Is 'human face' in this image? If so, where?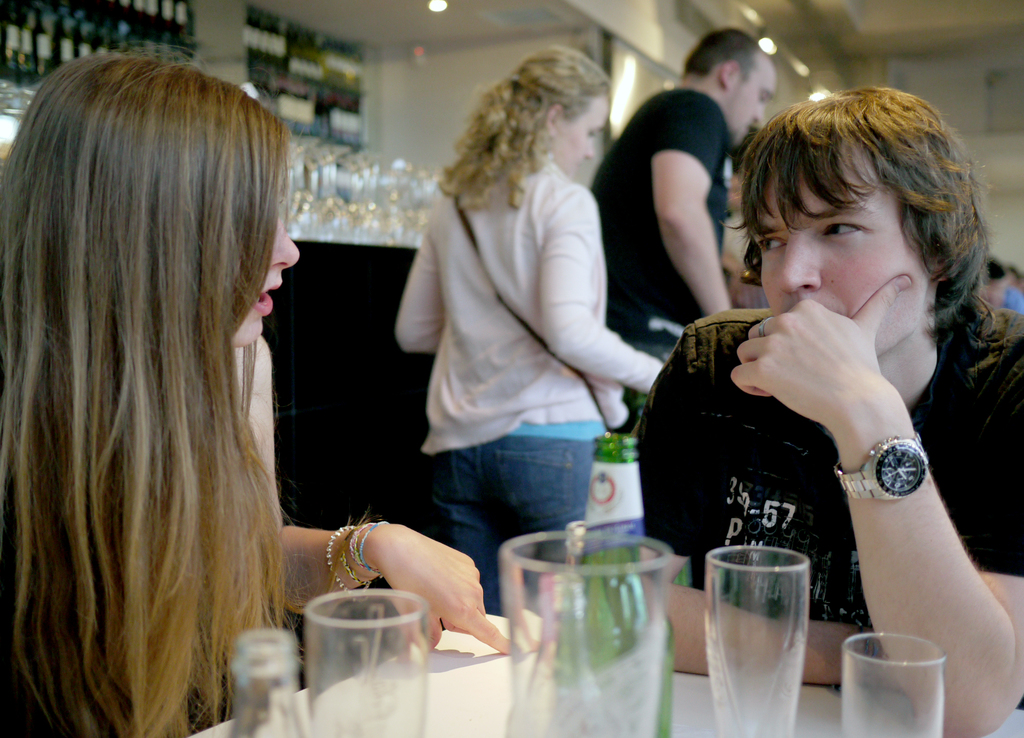
Yes, at x1=232, y1=192, x2=299, y2=352.
